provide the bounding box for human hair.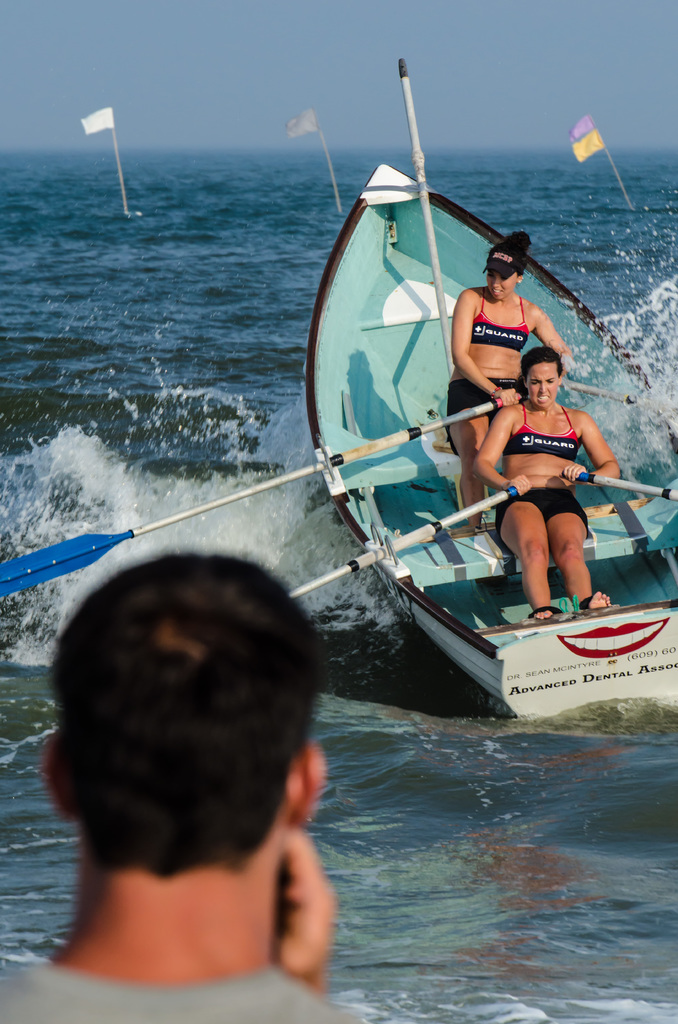
<region>517, 347, 563, 382</region>.
